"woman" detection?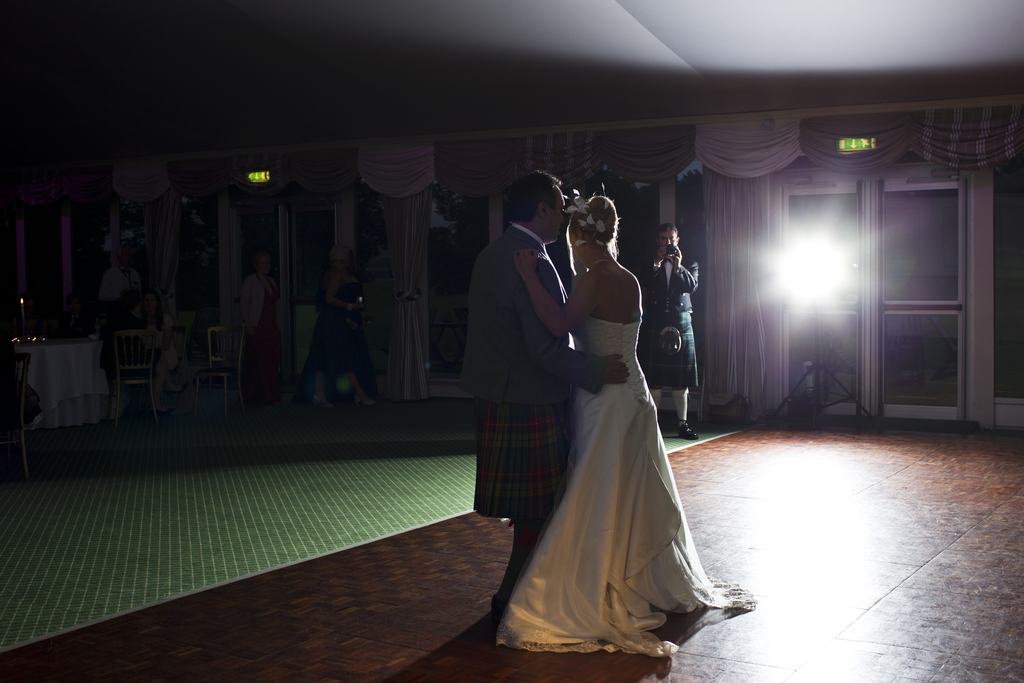
(x1=482, y1=181, x2=733, y2=650)
